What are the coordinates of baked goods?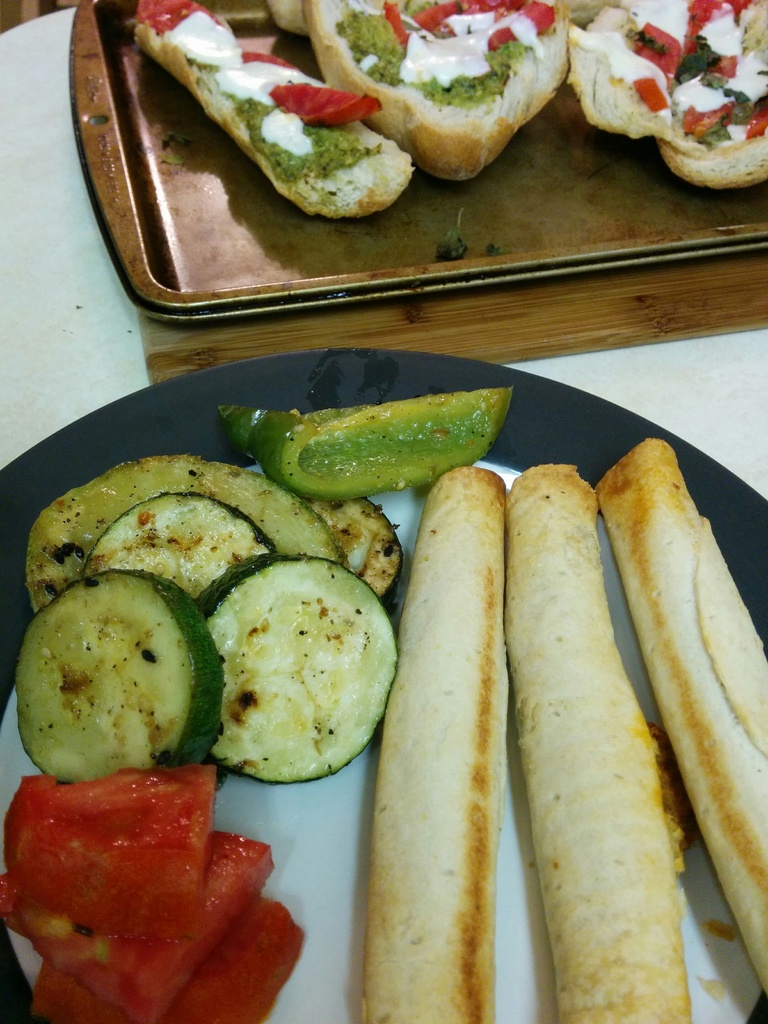
(499,462,694,1023).
